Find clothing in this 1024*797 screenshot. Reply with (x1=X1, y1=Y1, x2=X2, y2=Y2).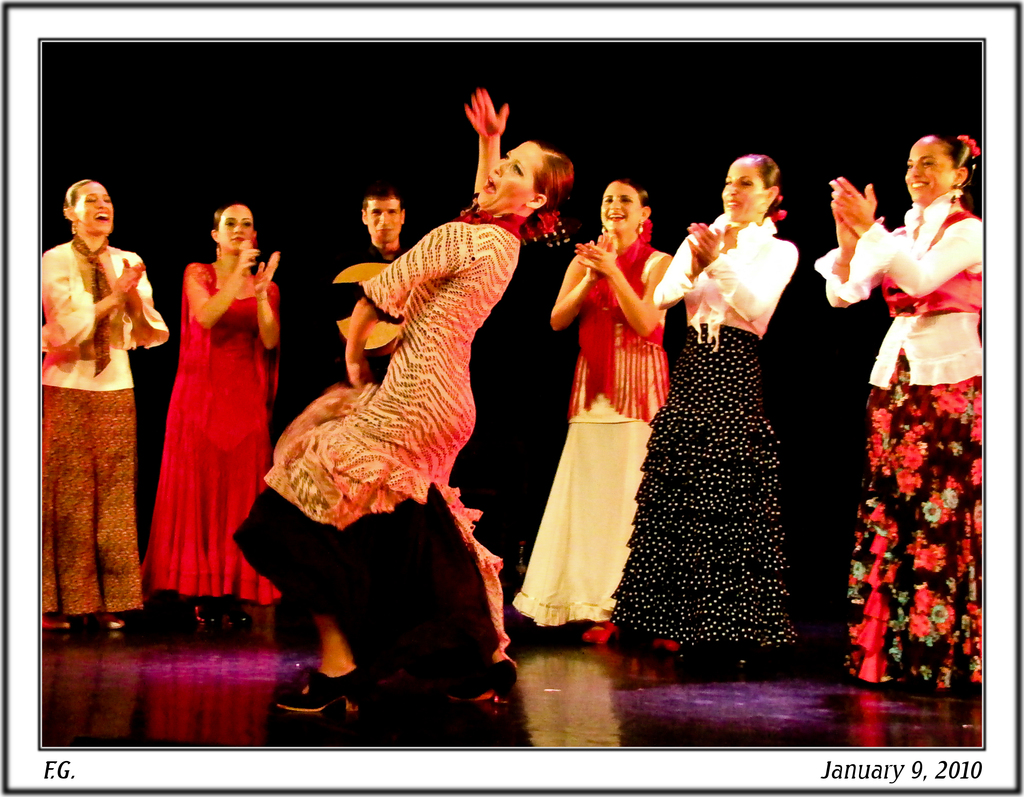
(x1=146, y1=254, x2=282, y2=599).
